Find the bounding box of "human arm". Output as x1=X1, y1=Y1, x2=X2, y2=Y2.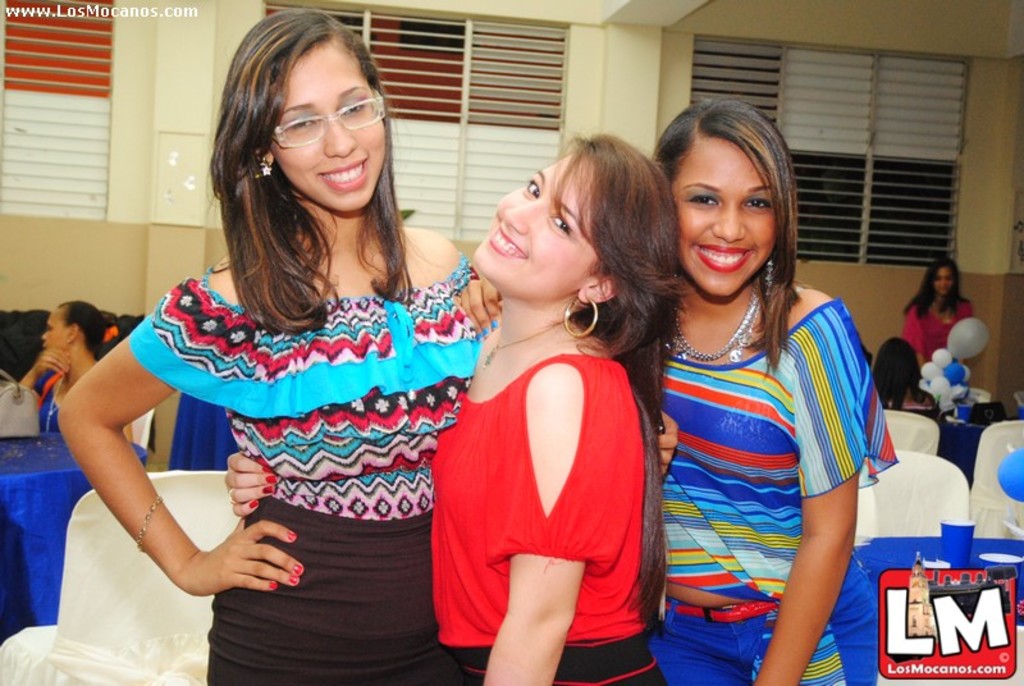
x1=472, y1=360, x2=609, y2=685.
